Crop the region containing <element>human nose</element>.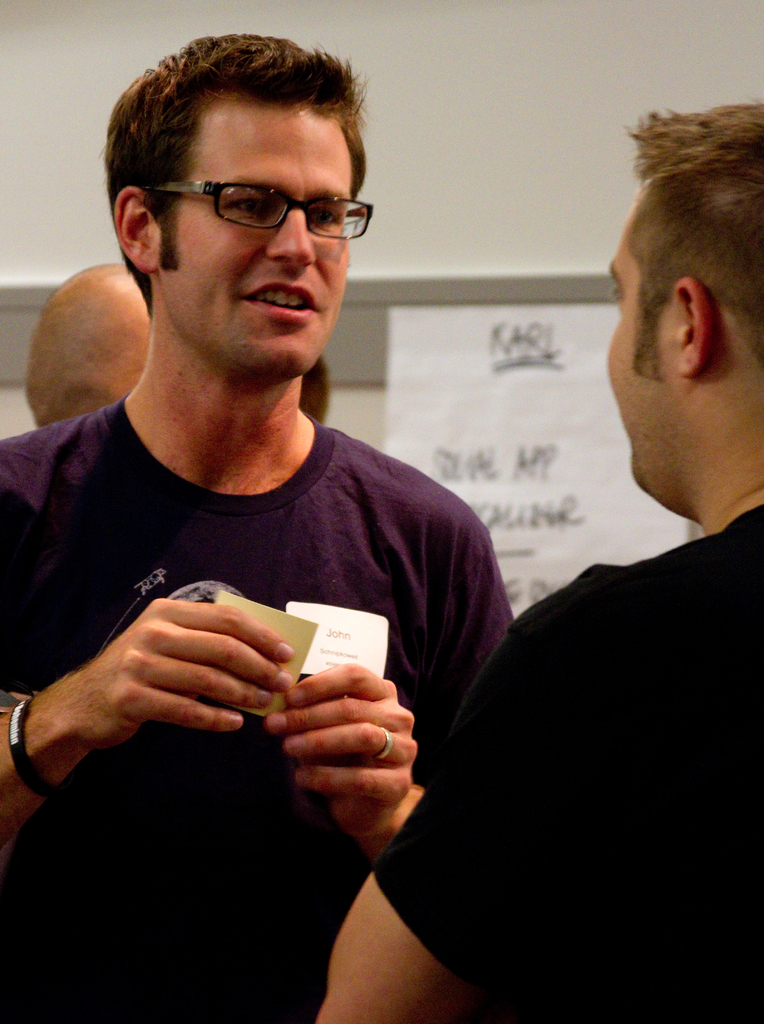
Crop region: 267 202 316 265.
